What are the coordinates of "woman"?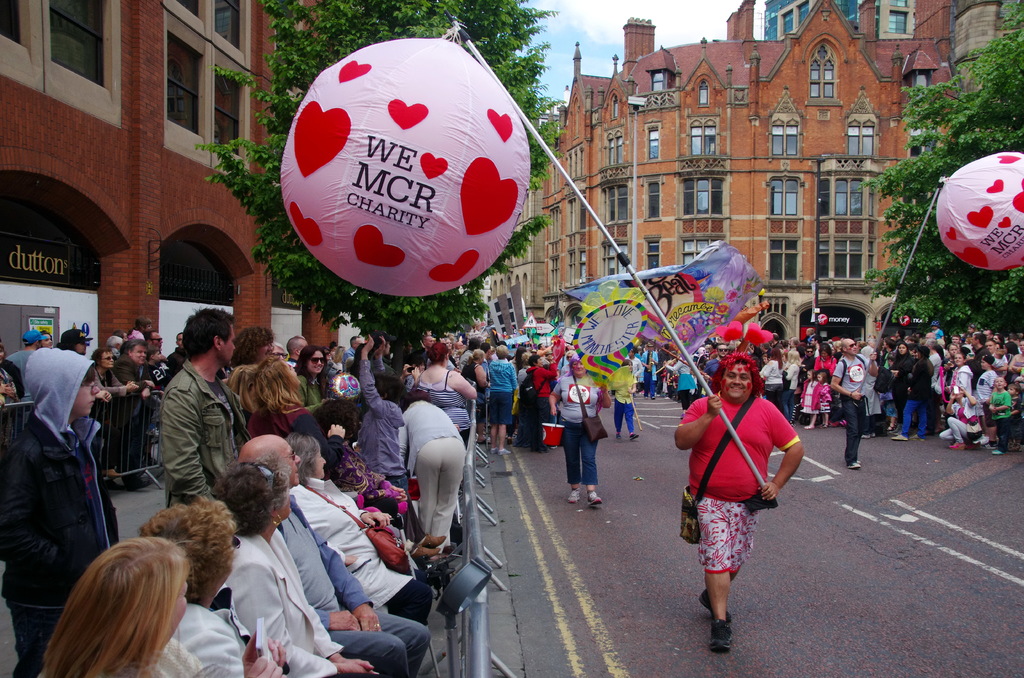
pyautogui.locateOnScreen(136, 504, 299, 677).
